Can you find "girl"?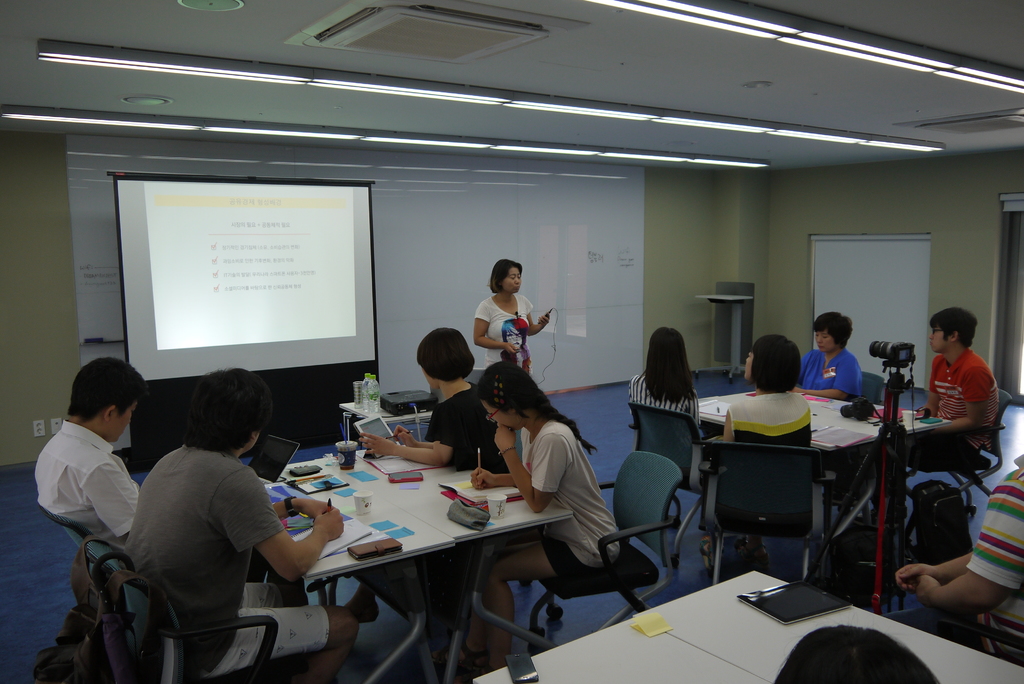
Yes, bounding box: pyautogui.locateOnScreen(724, 336, 810, 455).
